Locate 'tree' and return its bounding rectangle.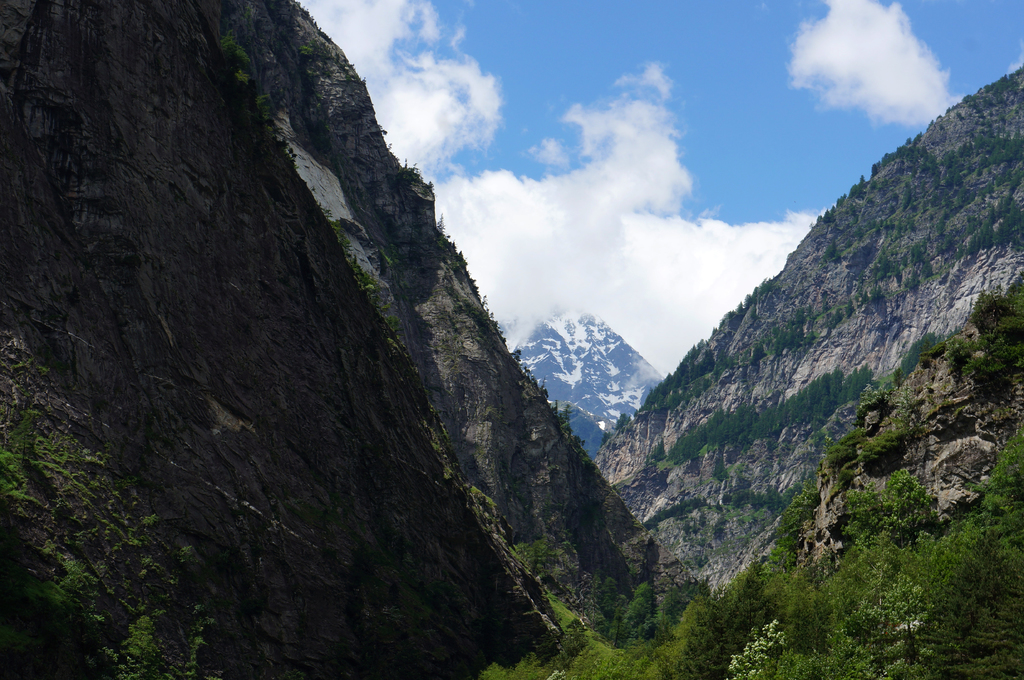
734,569,870,679.
